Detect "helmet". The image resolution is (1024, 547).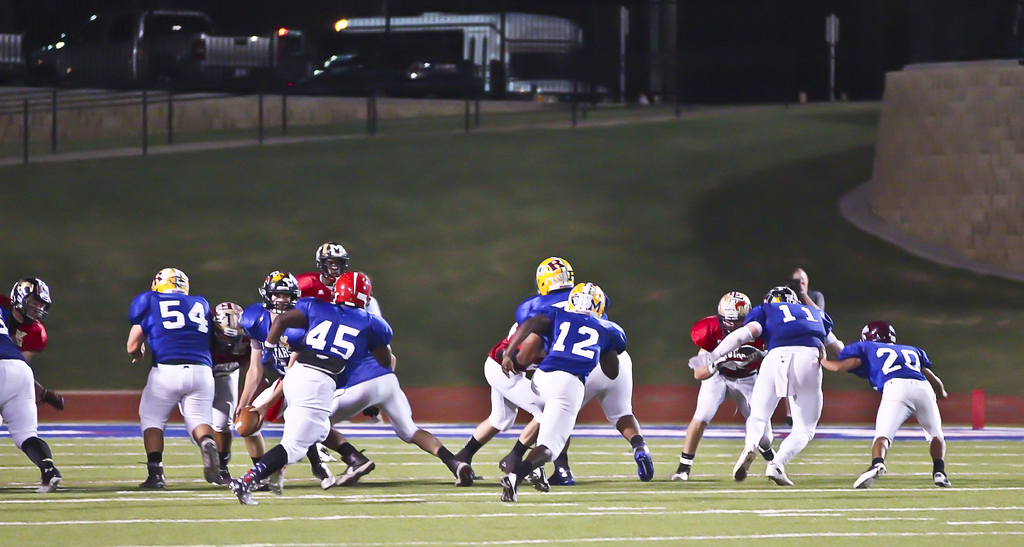
bbox=(564, 281, 614, 313).
